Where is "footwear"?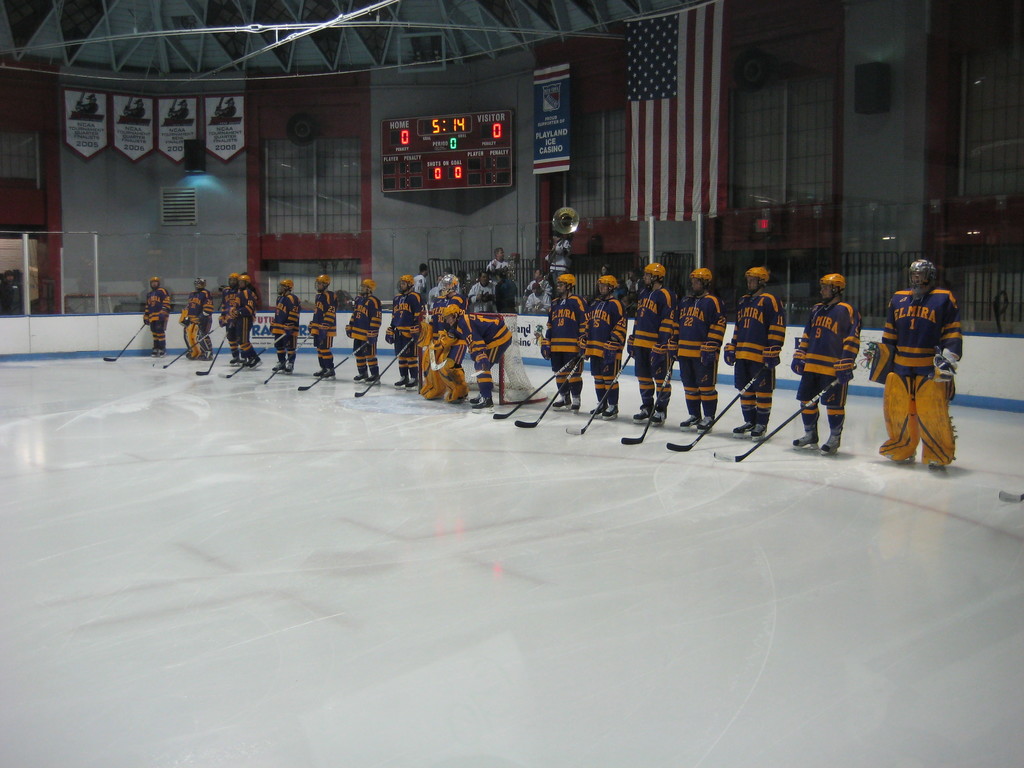
bbox(239, 357, 244, 364).
